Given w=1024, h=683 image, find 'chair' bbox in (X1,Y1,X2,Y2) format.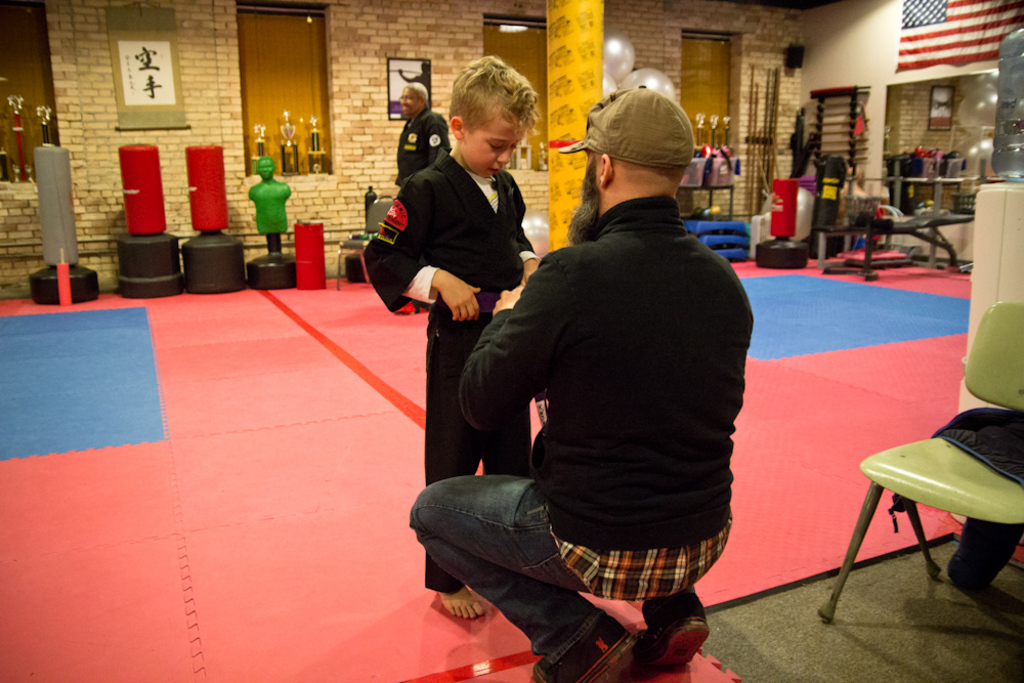
(816,298,1023,628).
